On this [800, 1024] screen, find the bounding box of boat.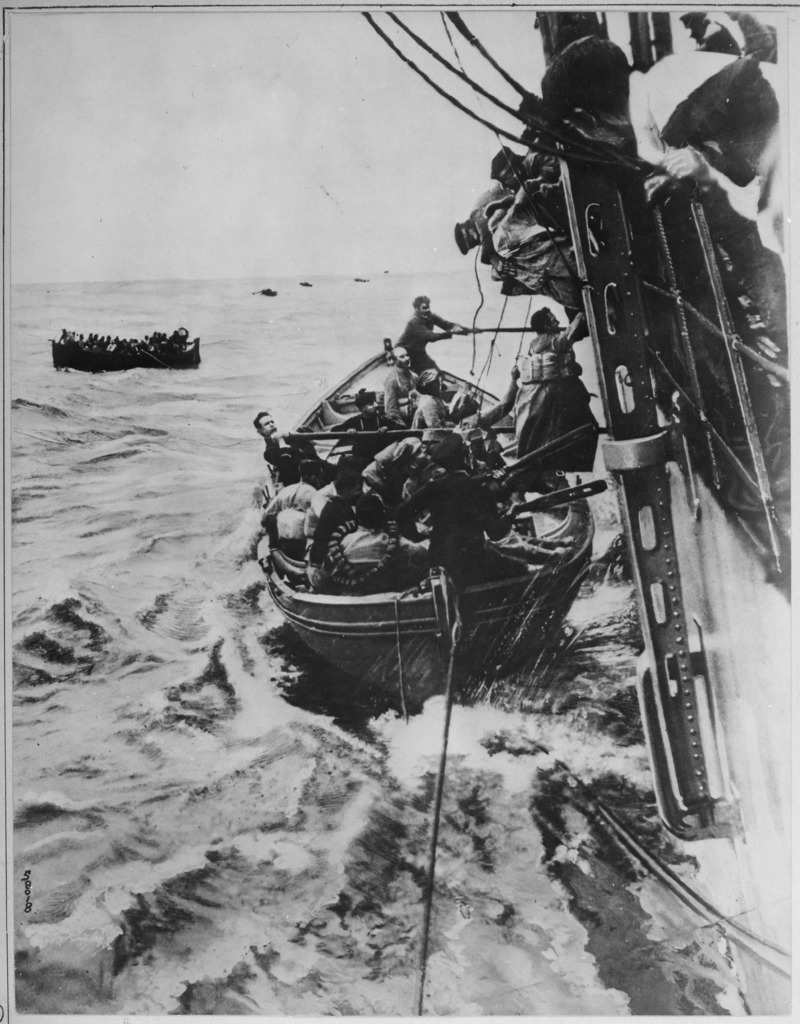
Bounding box: locate(53, 330, 201, 371).
